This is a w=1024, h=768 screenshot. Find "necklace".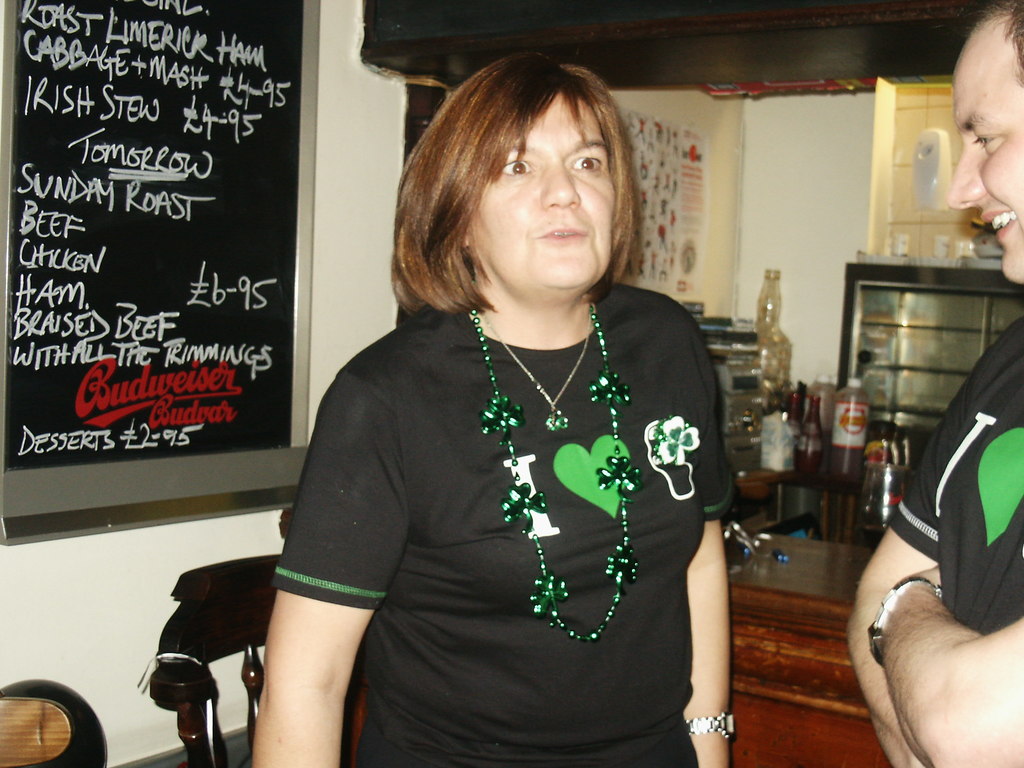
Bounding box: 478 301 596 428.
